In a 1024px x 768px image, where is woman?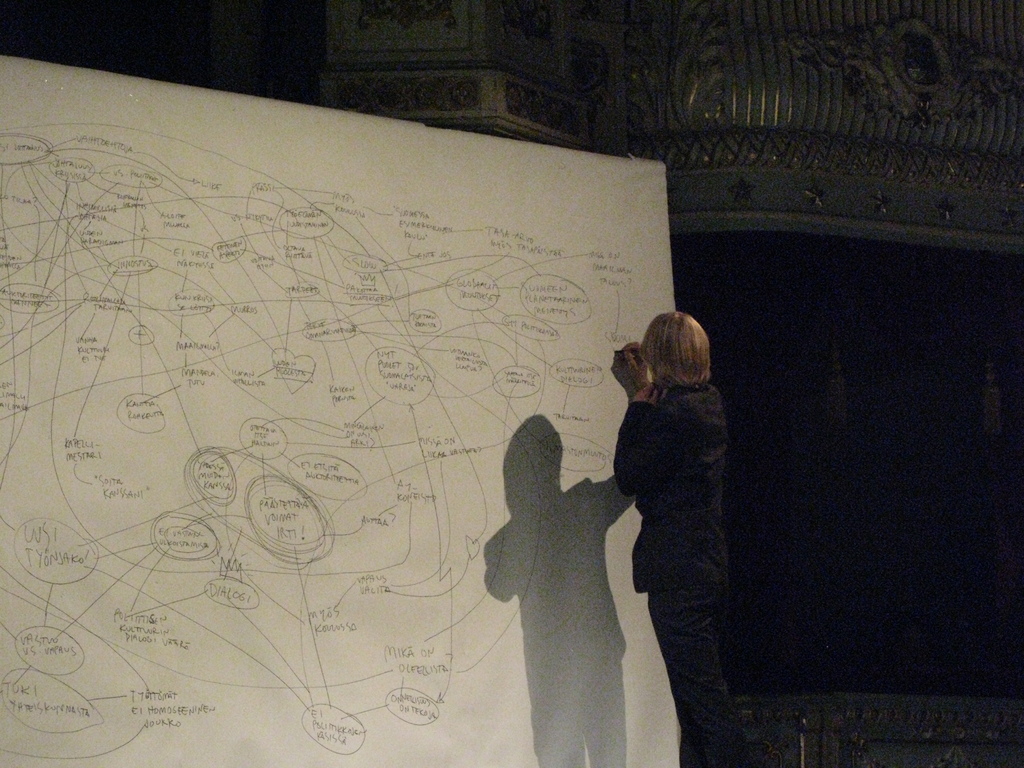
[x1=614, y1=310, x2=723, y2=767].
